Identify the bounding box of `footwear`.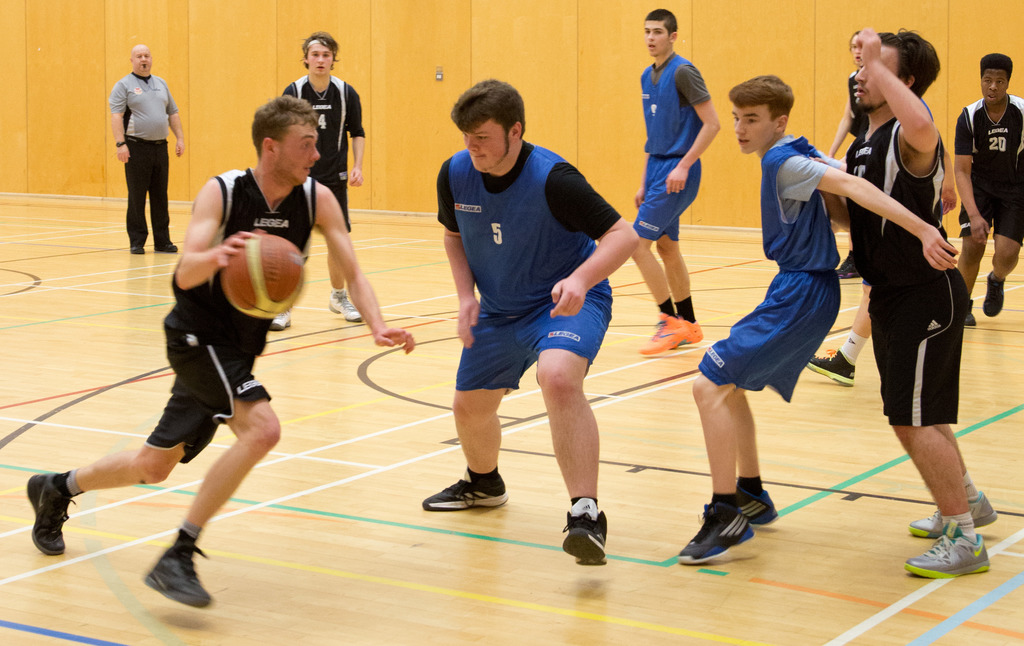
pyautogui.locateOnScreen(420, 465, 514, 509).
